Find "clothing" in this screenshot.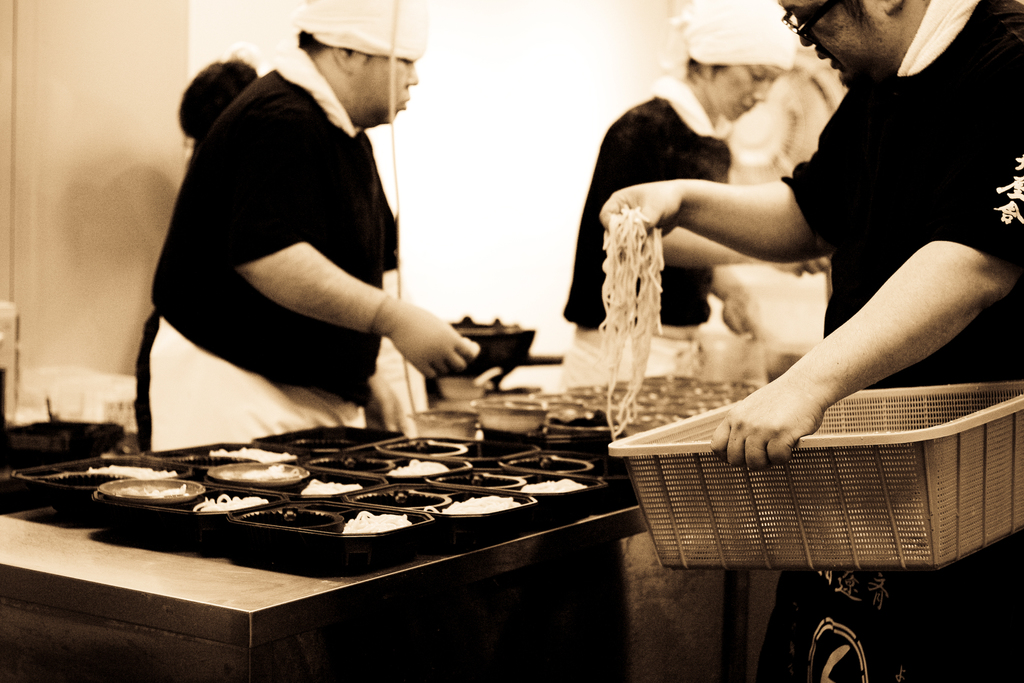
The bounding box for "clothing" is 554 83 726 384.
